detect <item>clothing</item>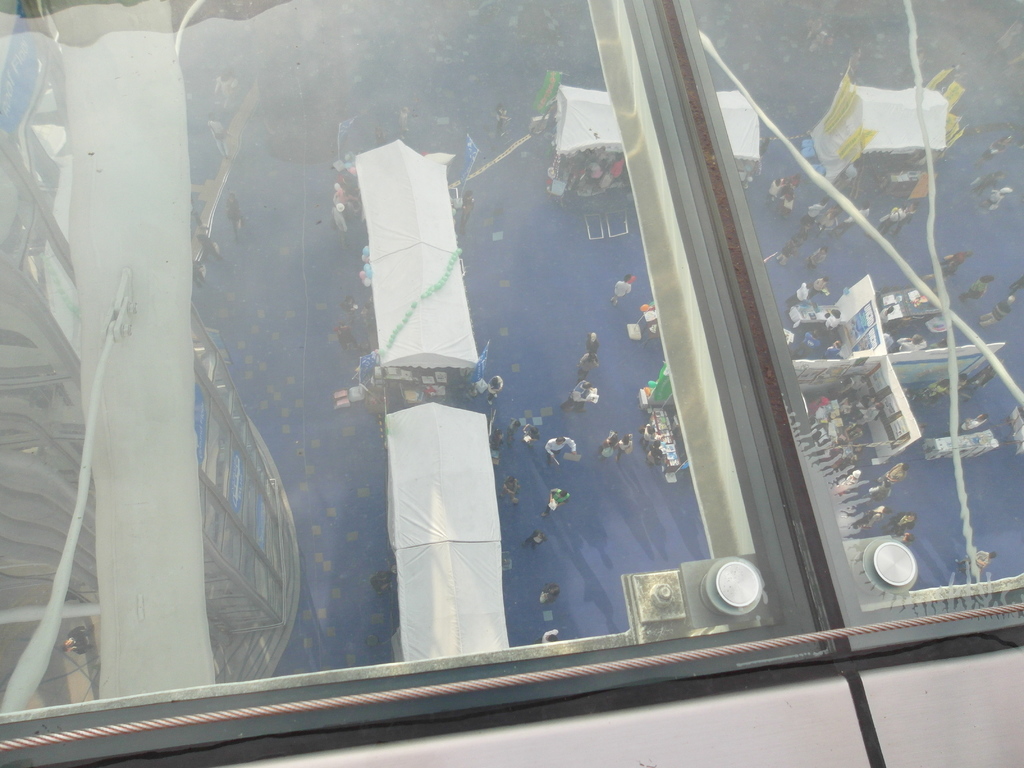
(left=602, top=440, right=618, bottom=457)
